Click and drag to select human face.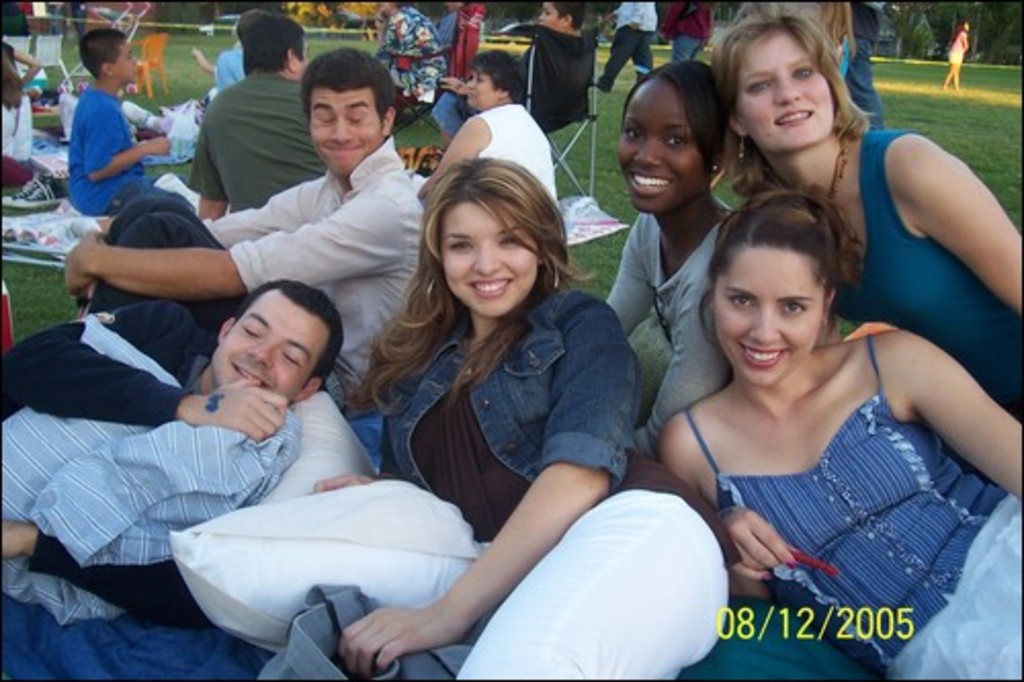
Selection: left=307, top=86, right=383, bottom=180.
